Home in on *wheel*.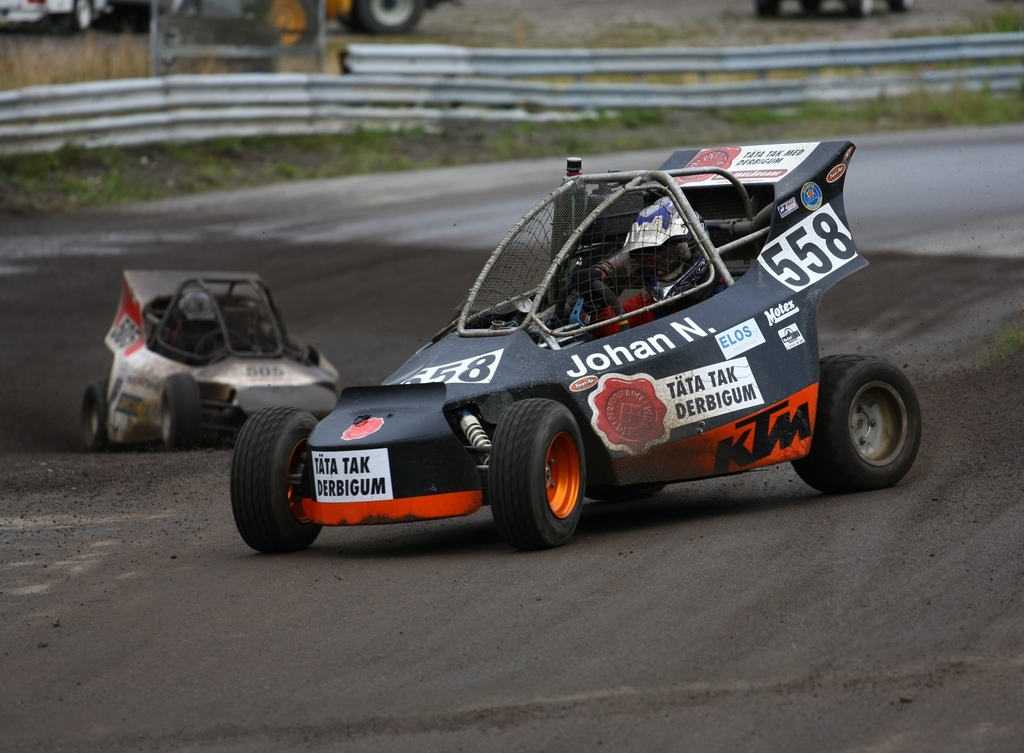
Homed in at (x1=82, y1=384, x2=111, y2=450).
